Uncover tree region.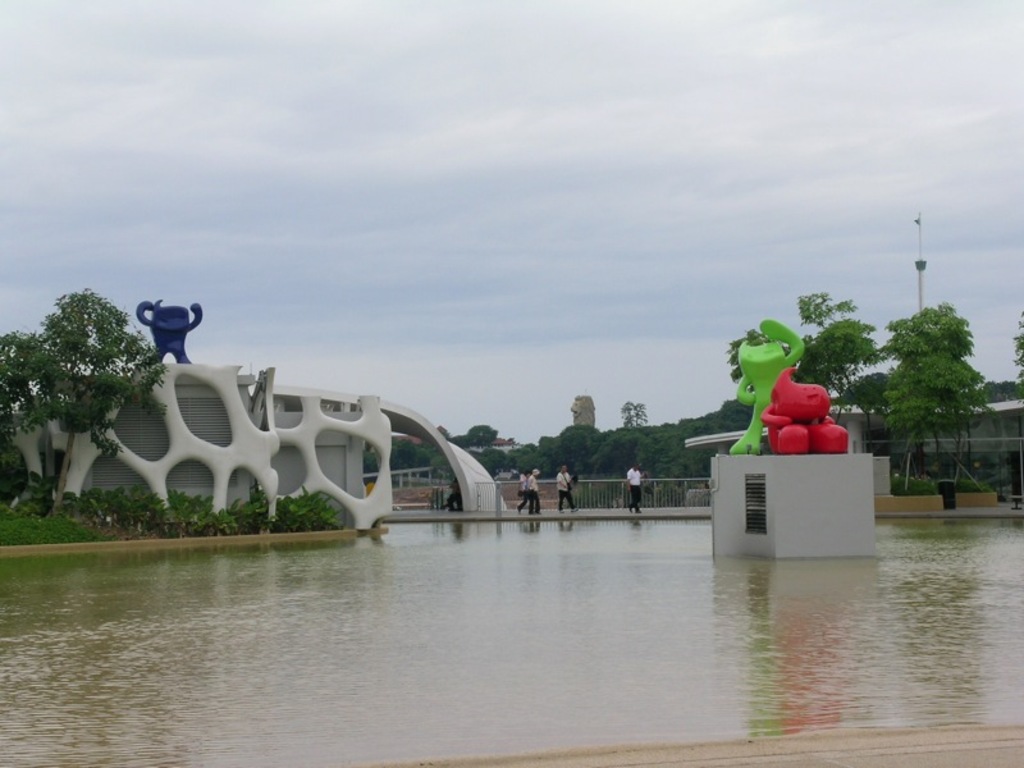
Uncovered: <region>0, 293, 161, 515</region>.
